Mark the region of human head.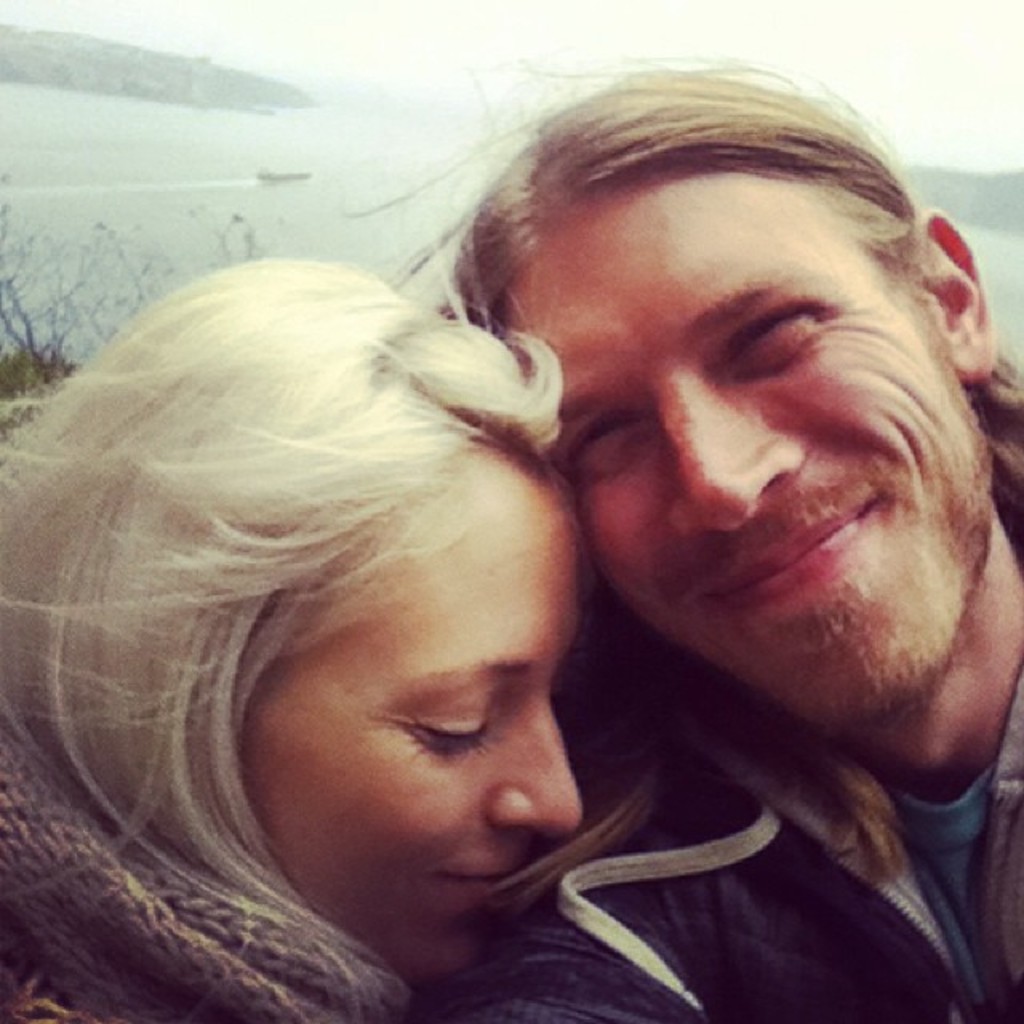
Region: select_region(70, 347, 571, 874).
